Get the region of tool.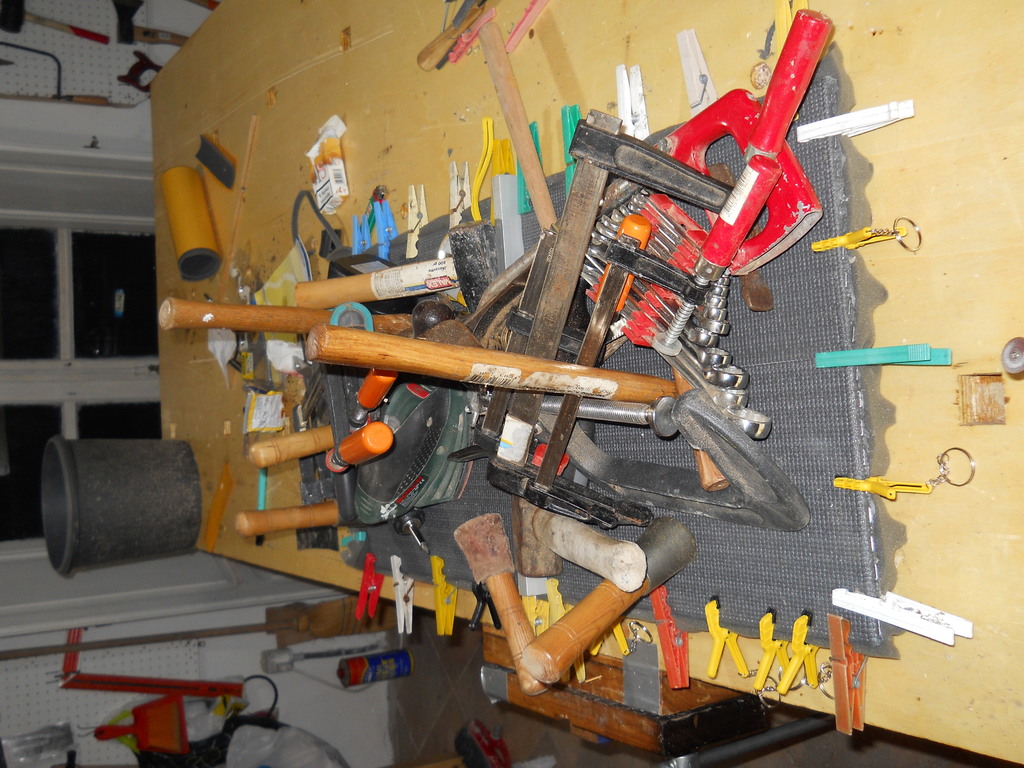
479/109/732/476.
